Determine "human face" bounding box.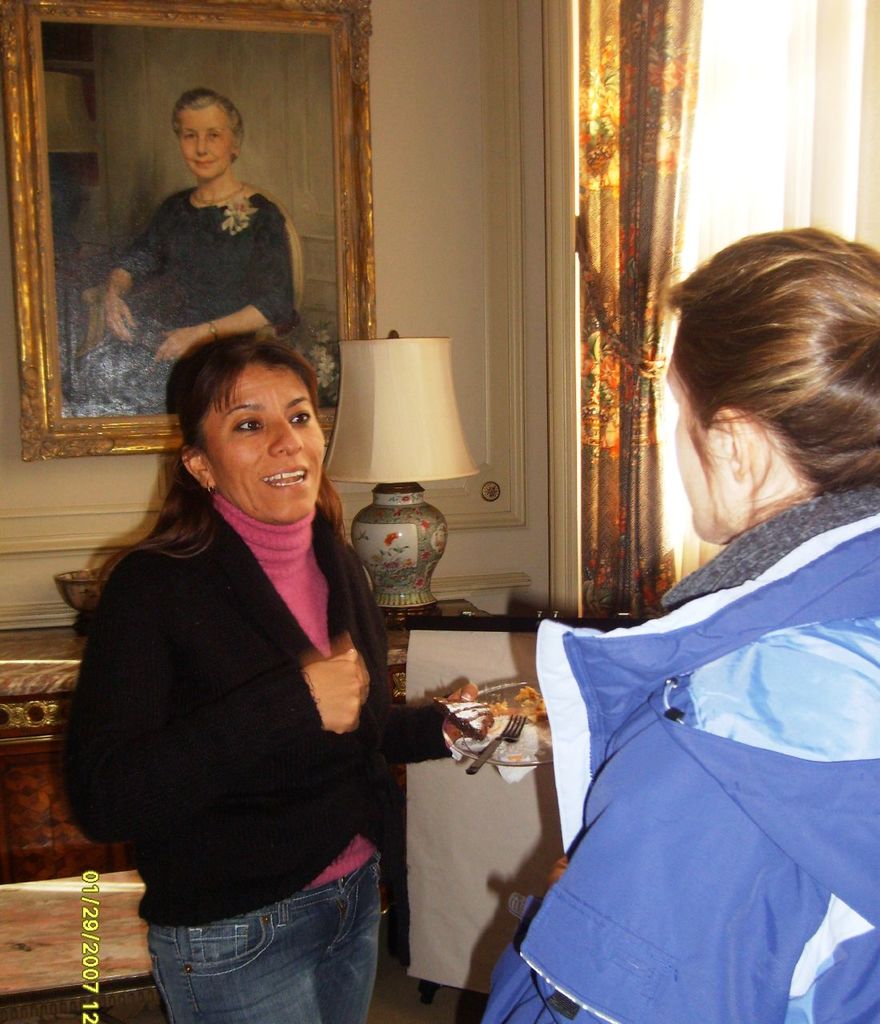
Determined: locate(197, 363, 314, 520).
